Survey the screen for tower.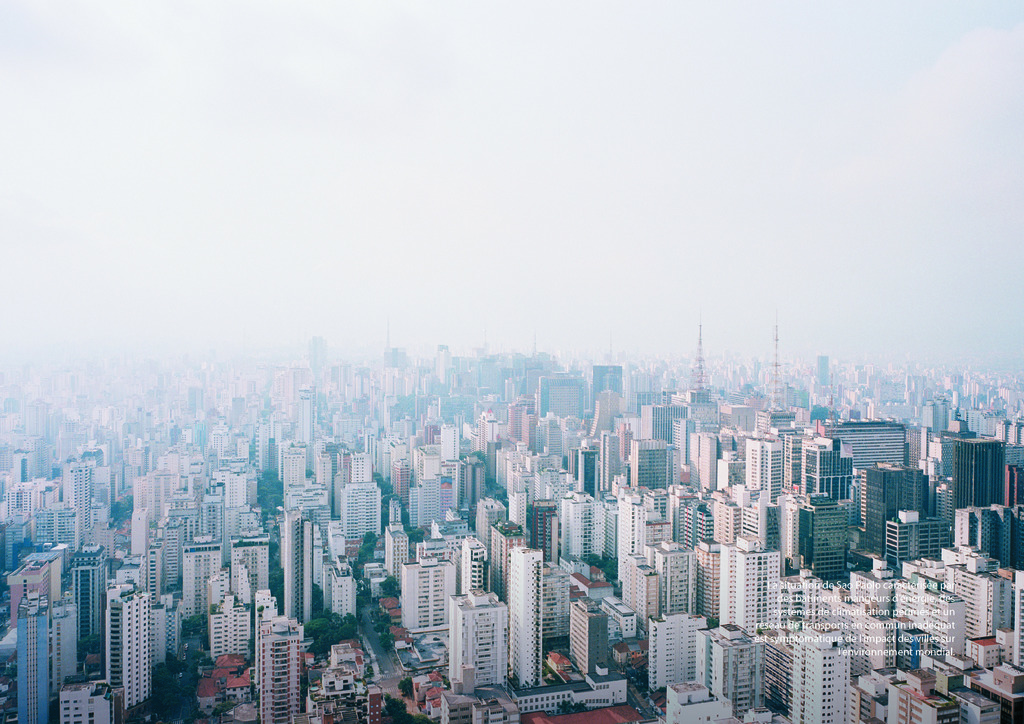
Survey found: (x1=182, y1=527, x2=225, y2=613).
